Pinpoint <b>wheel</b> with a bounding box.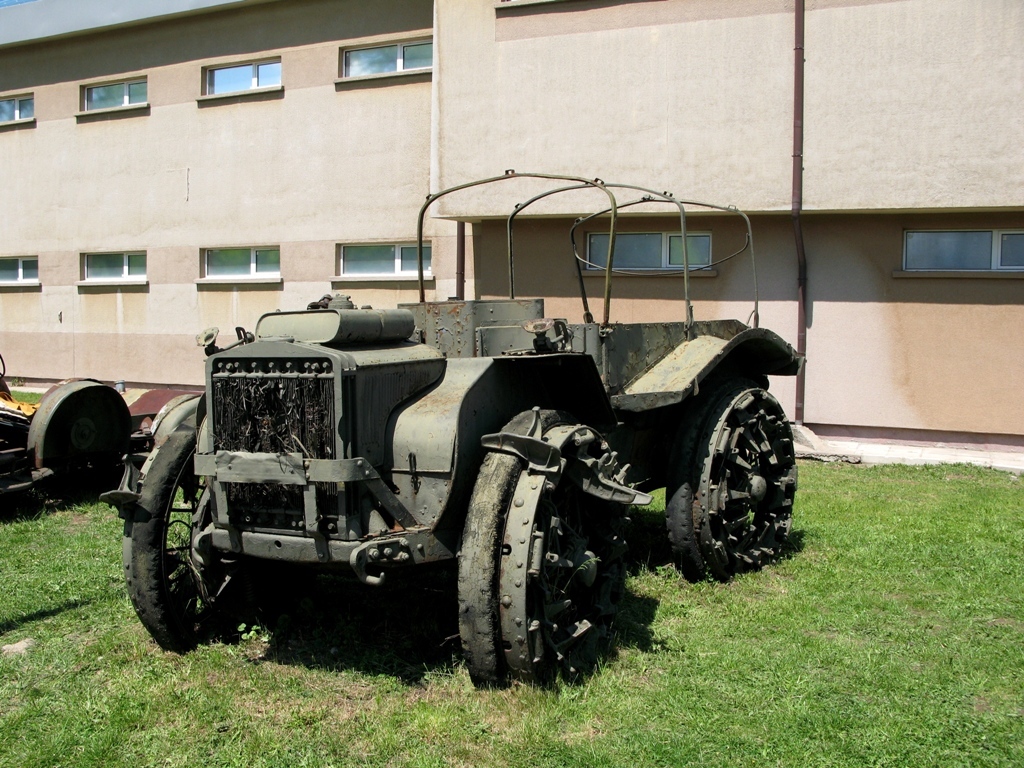
crop(664, 373, 799, 581).
